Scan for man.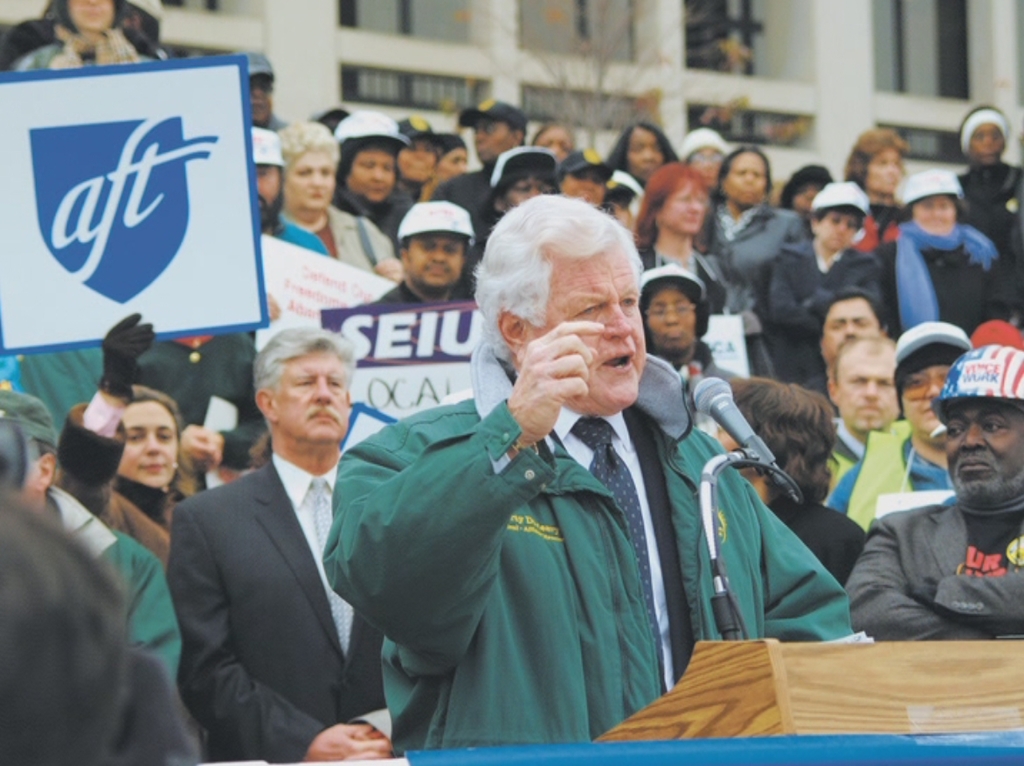
Scan result: BBox(841, 343, 1023, 642).
